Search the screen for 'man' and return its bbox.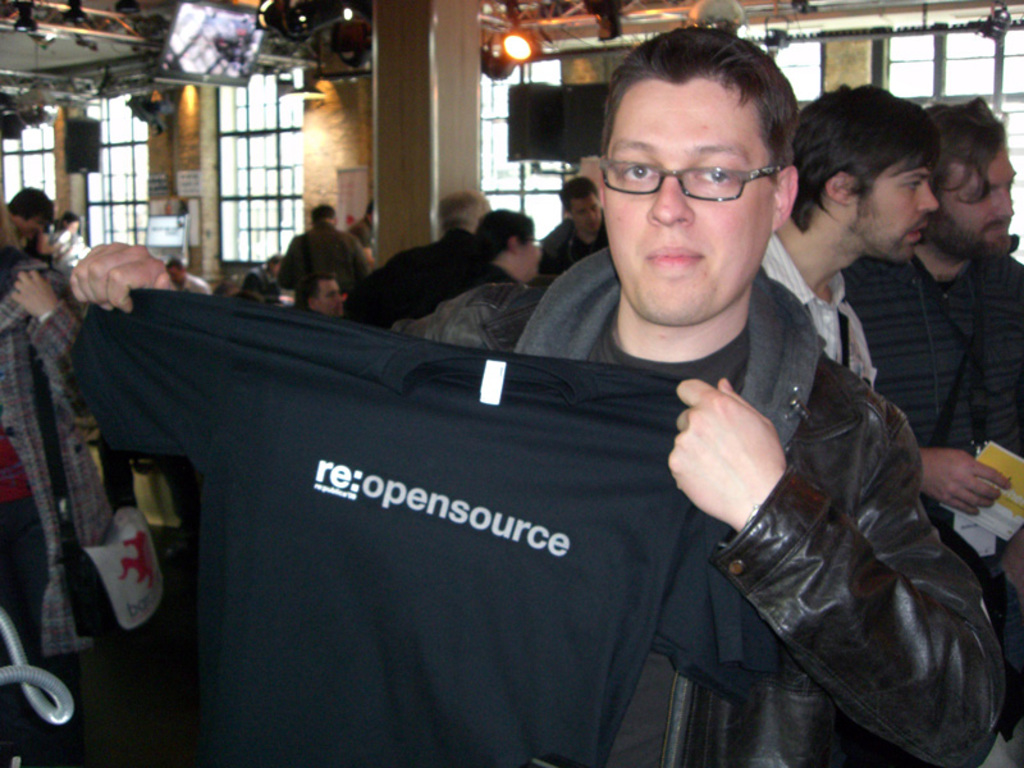
Found: select_region(760, 88, 938, 380).
